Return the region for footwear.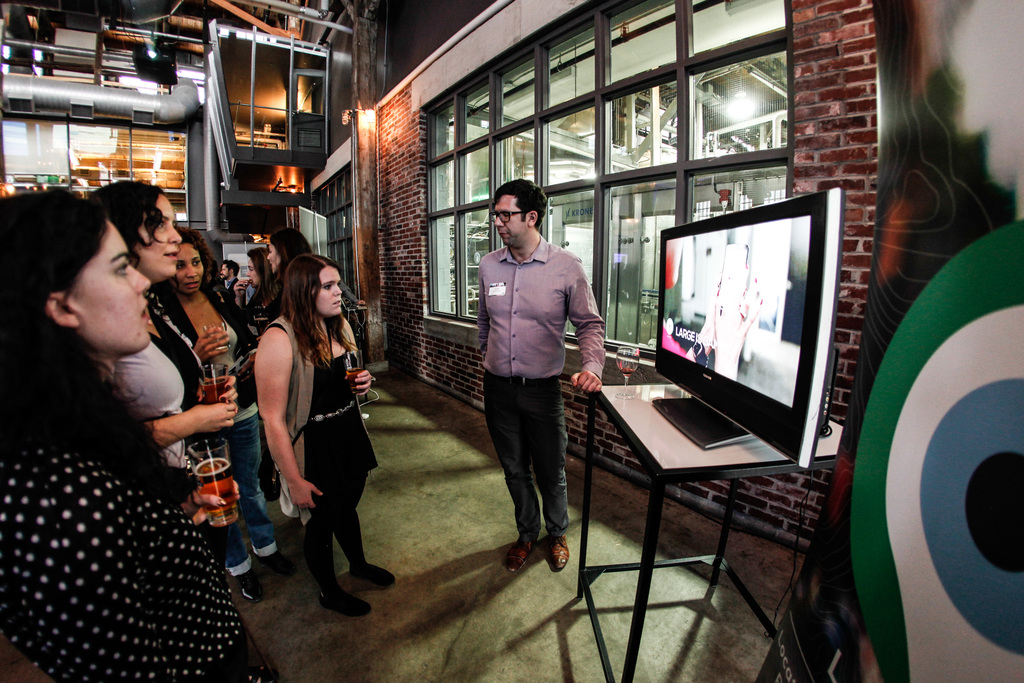
355,562,394,588.
